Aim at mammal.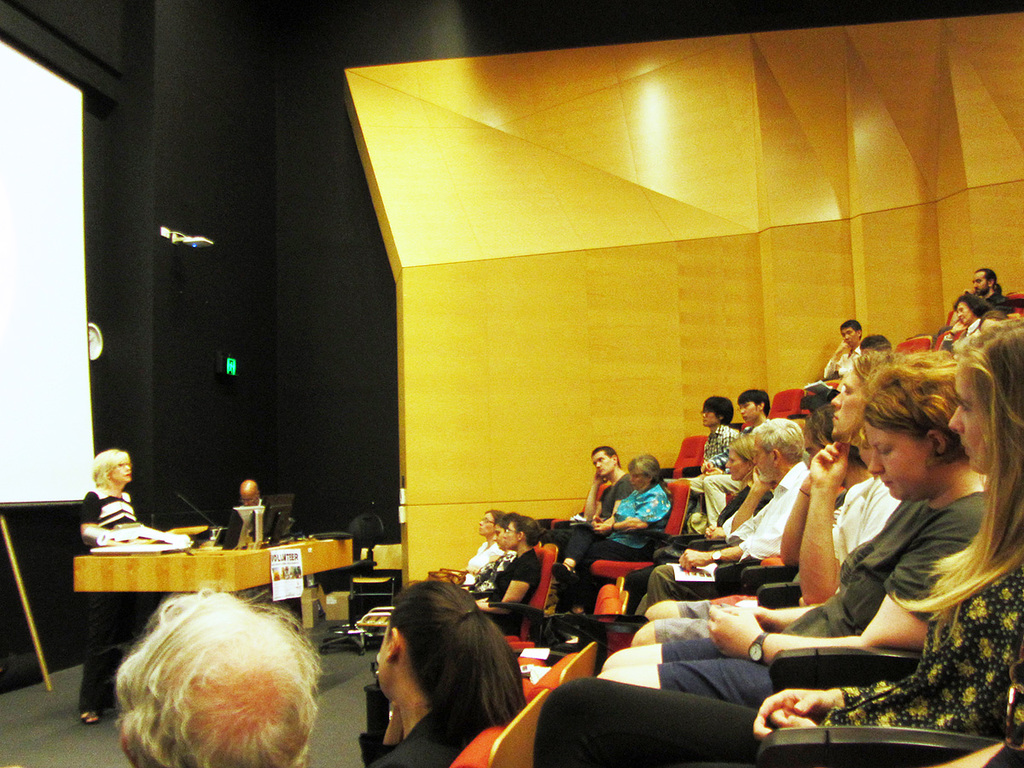
Aimed at detection(224, 481, 282, 532).
